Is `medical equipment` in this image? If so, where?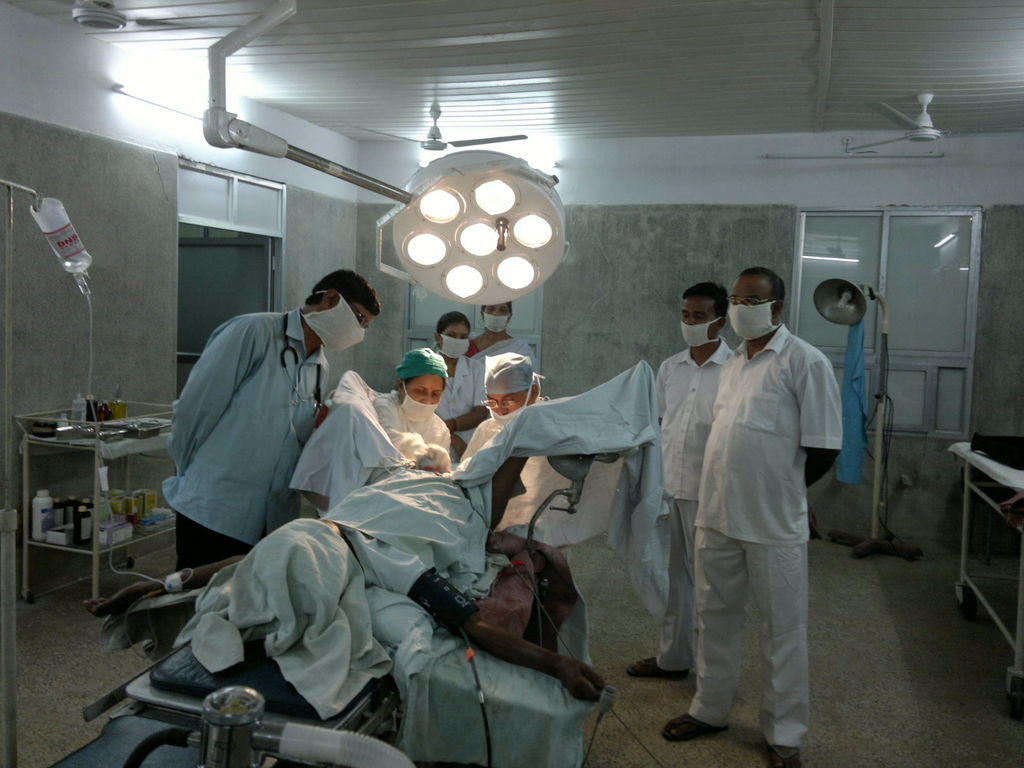
Yes, at <bbox>0, 177, 196, 767</bbox>.
